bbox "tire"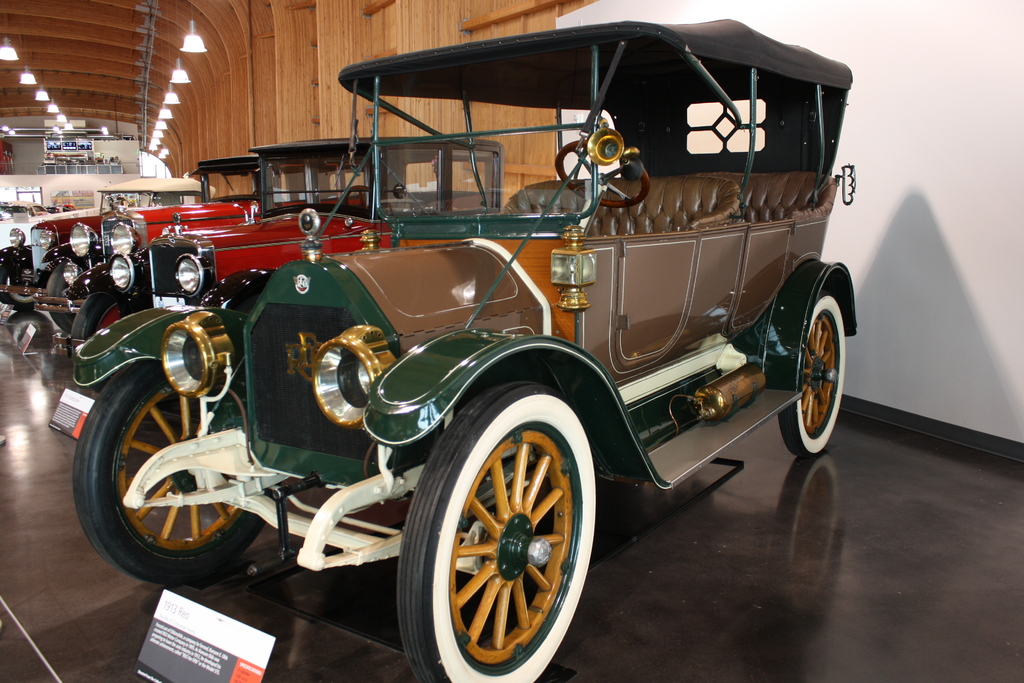
45,256,78,299
